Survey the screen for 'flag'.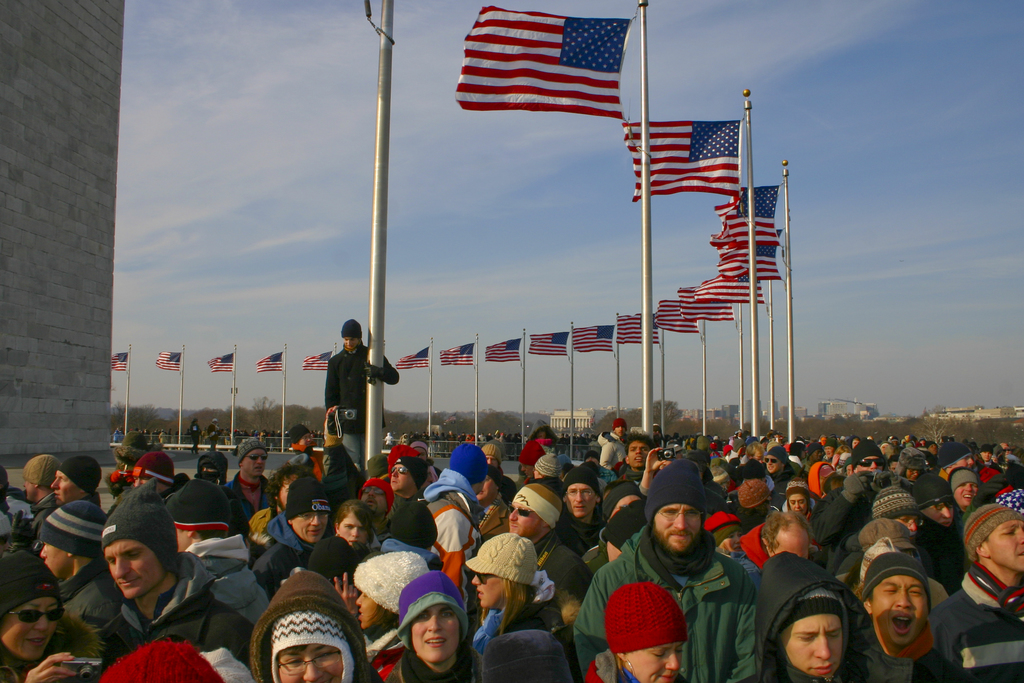
Survey found: [left=680, top=302, right=734, bottom=325].
